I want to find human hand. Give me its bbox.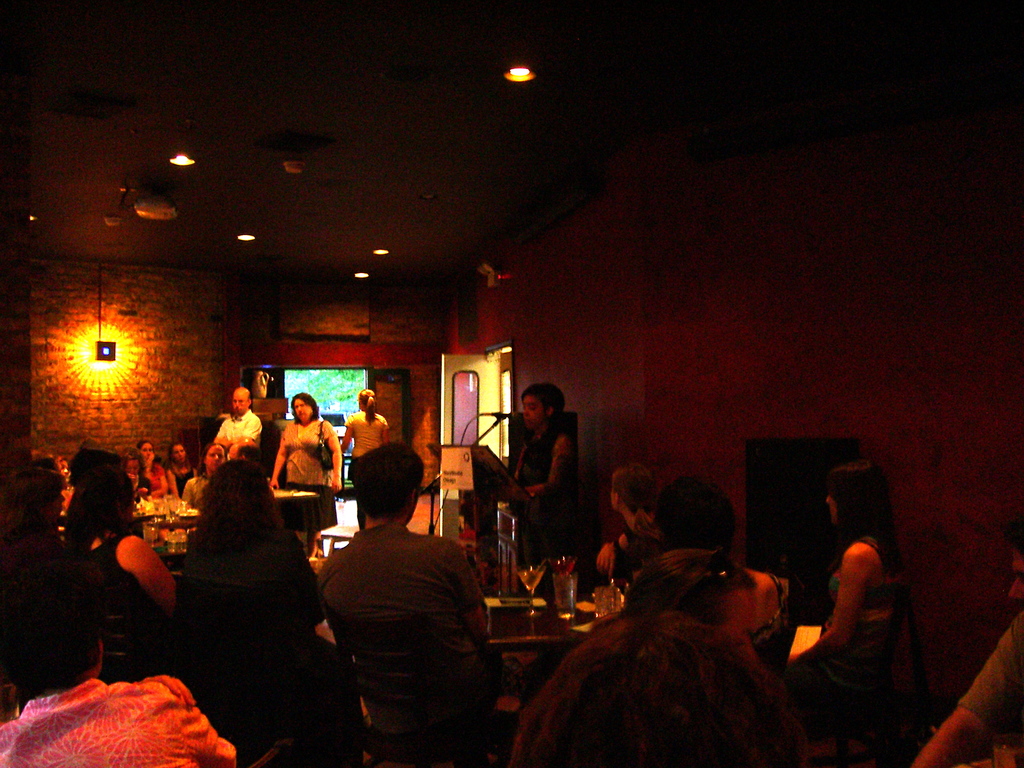
(x1=332, y1=484, x2=342, y2=494).
